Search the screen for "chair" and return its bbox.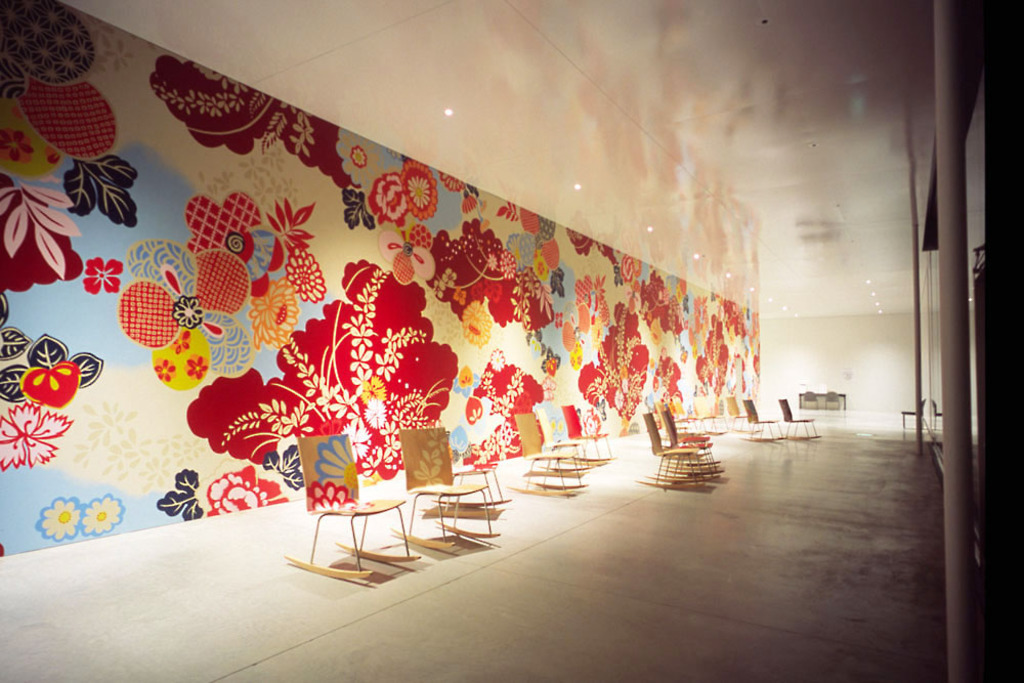
Found: BBox(446, 427, 507, 514).
